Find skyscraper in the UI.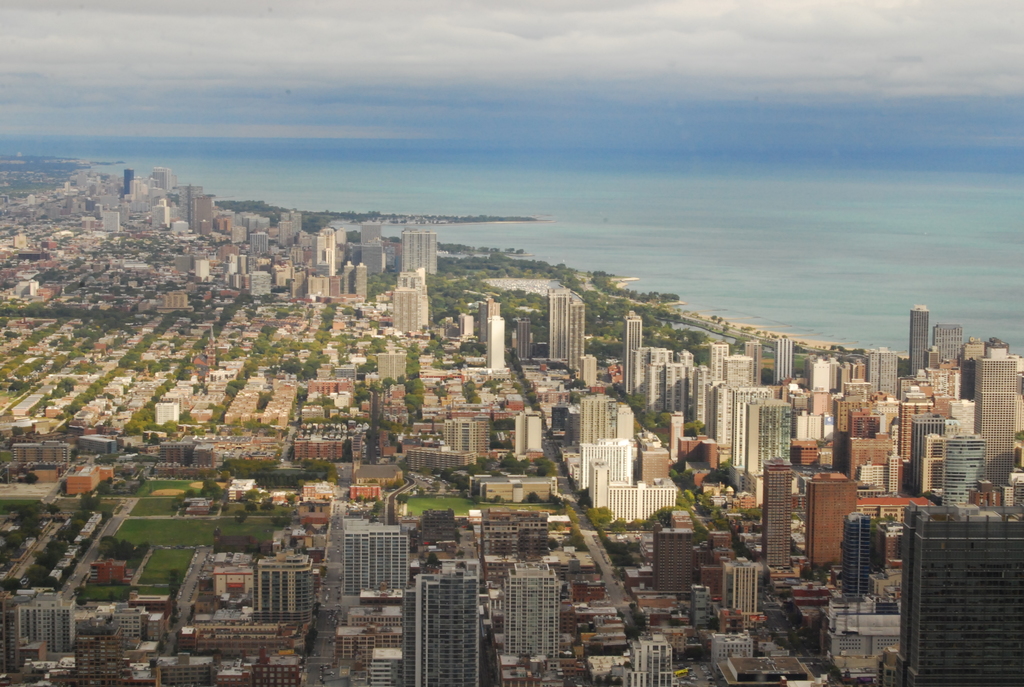
UI element at rect(410, 561, 481, 678).
